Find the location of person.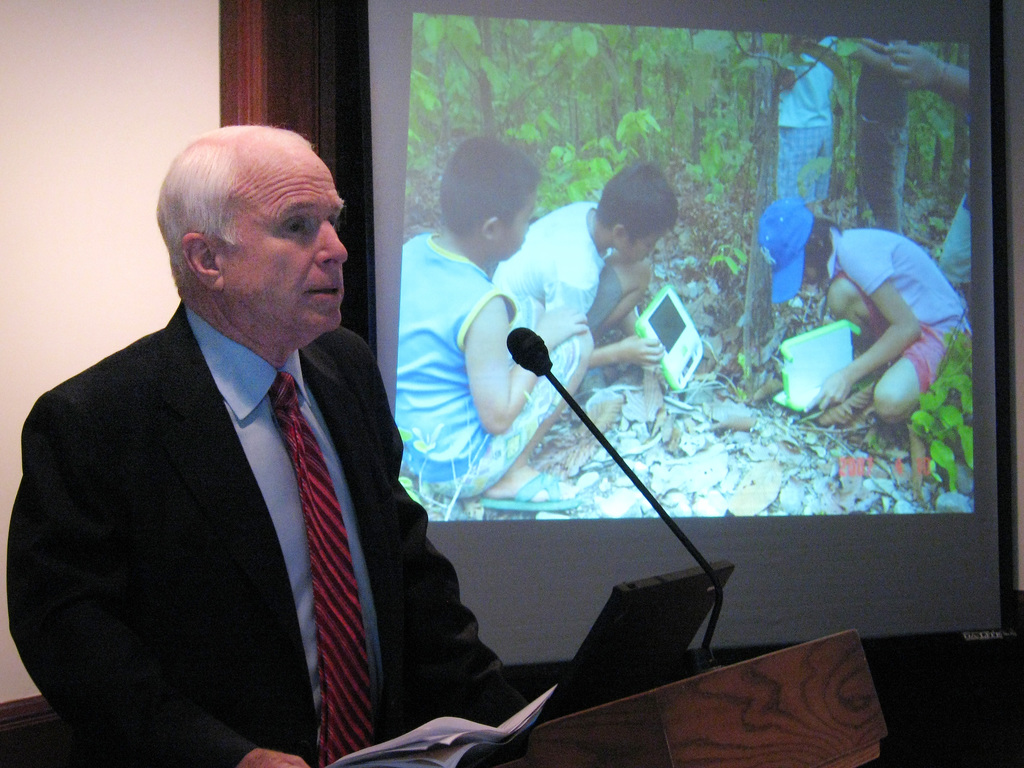
Location: <region>396, 131, 592, 509</region>.
